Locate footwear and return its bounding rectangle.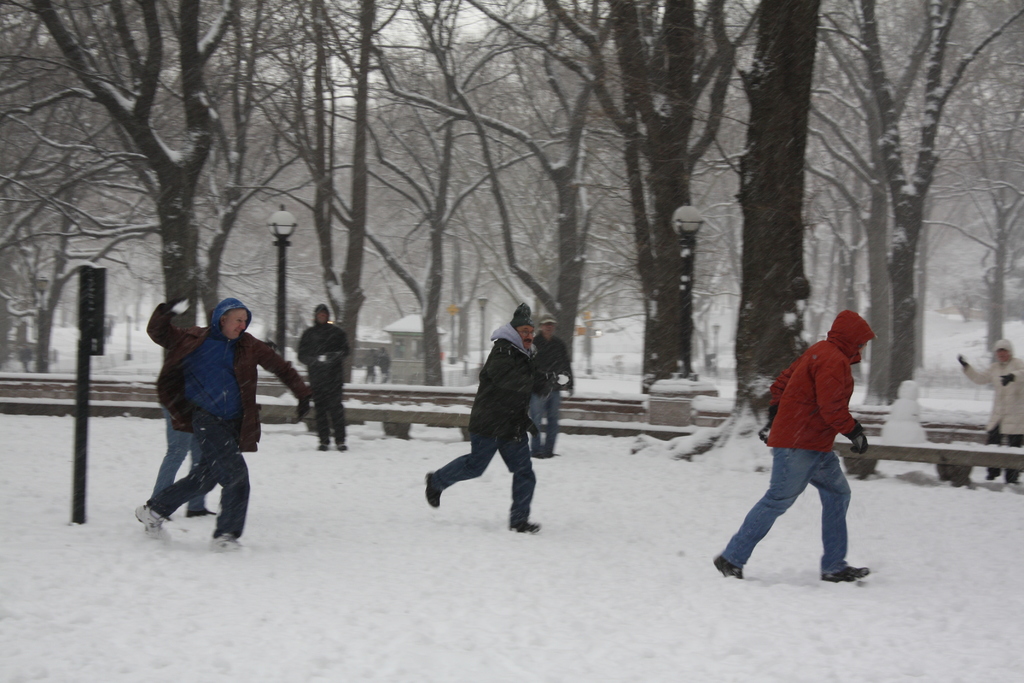
[132, 500, 170, 548].
